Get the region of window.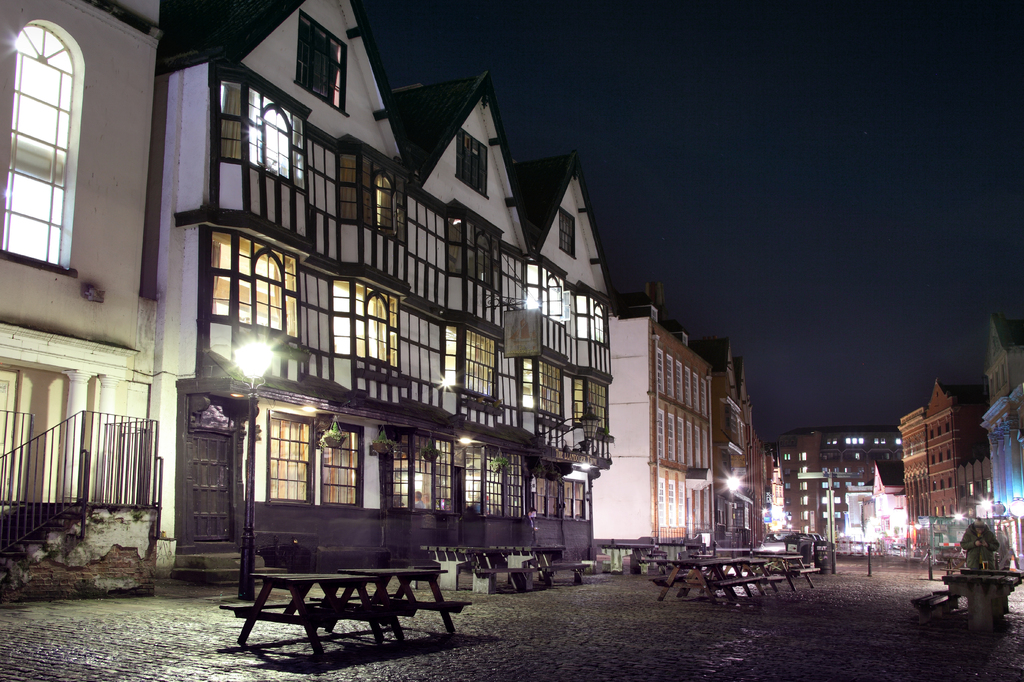
locate(560, 480, 587, 518).
